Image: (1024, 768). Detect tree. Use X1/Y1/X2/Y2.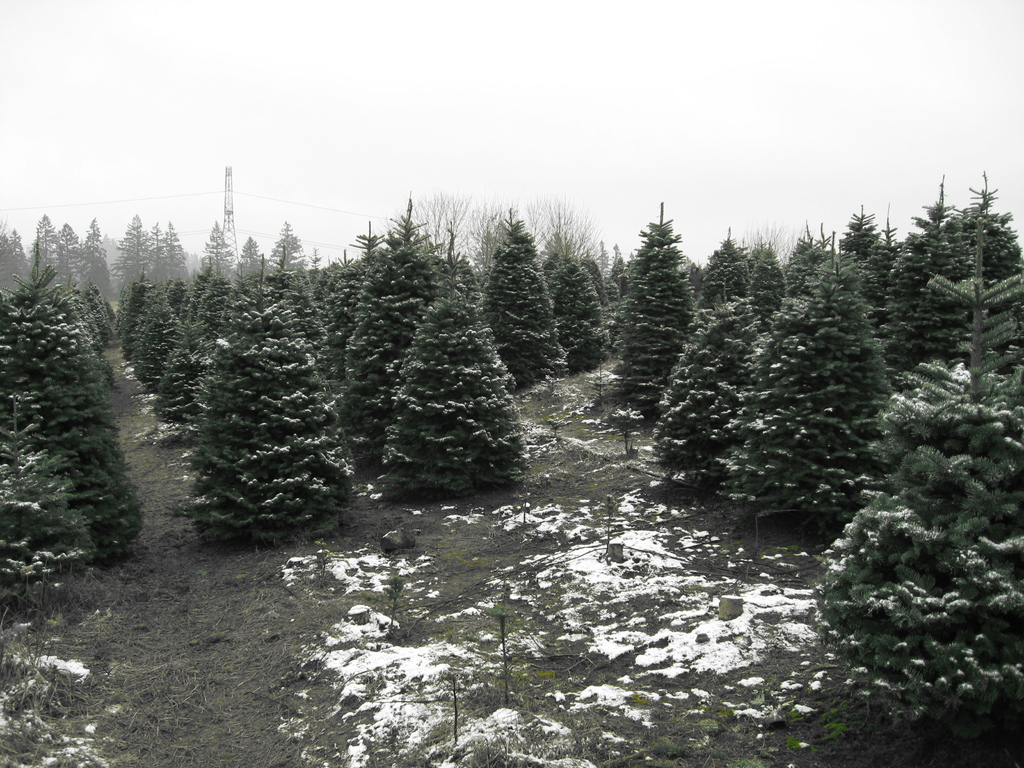
326/244/351/336.
